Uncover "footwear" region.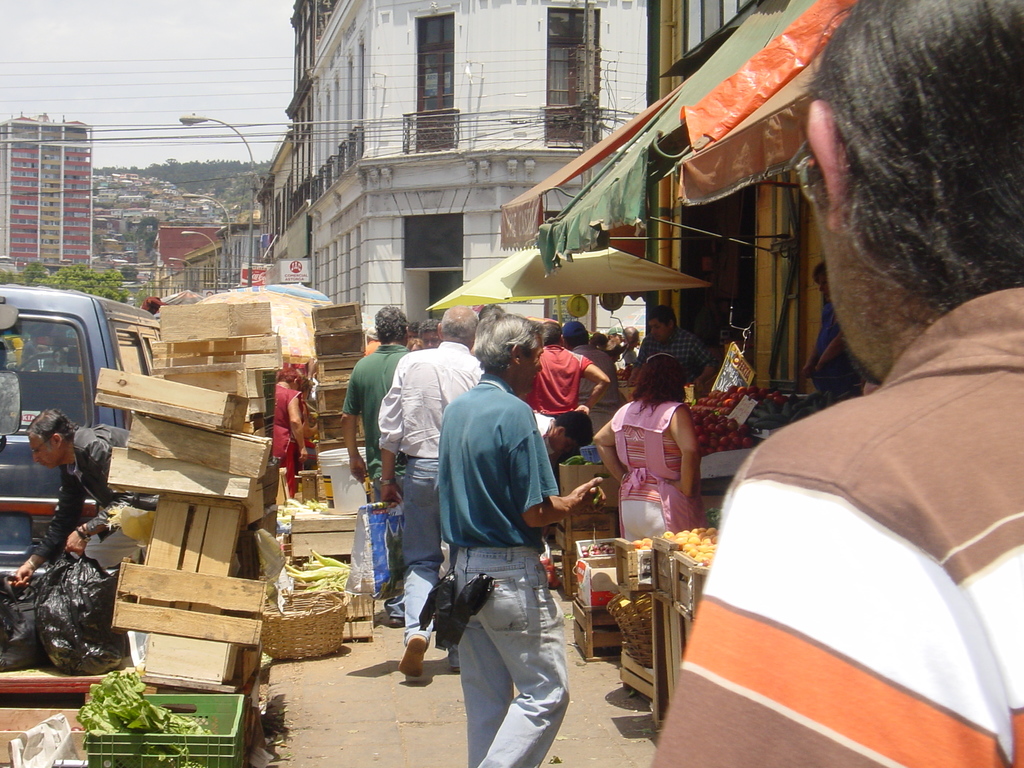
Uncovered: bbox=(451, 664, 461, 675).
